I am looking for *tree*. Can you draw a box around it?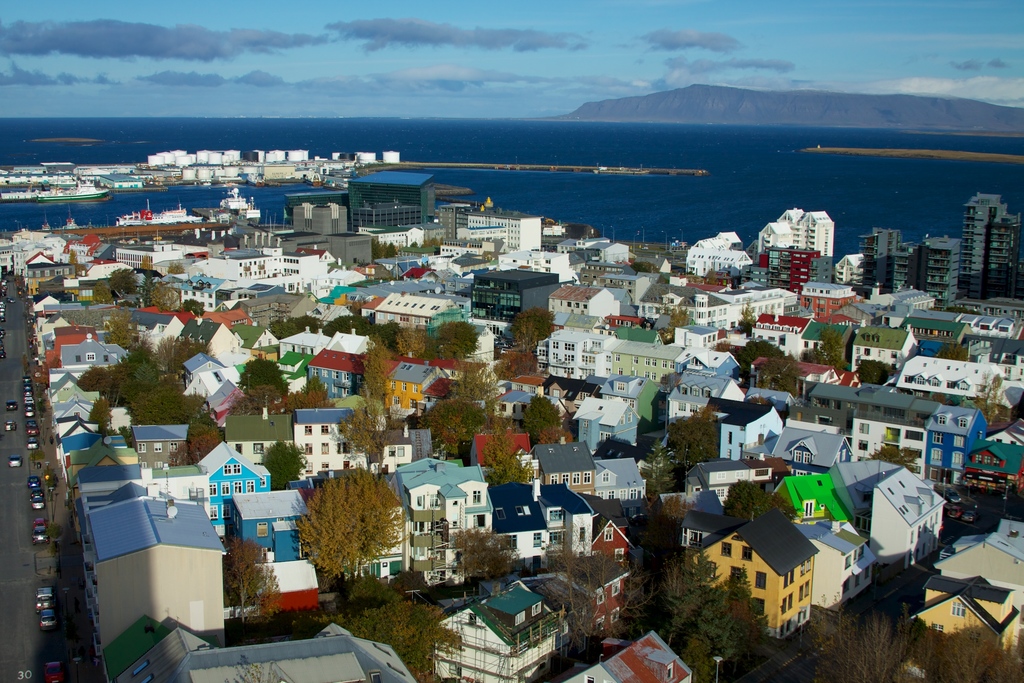
Sure, the bounding box is [left=483, top=425, right=535, bottom=486].
